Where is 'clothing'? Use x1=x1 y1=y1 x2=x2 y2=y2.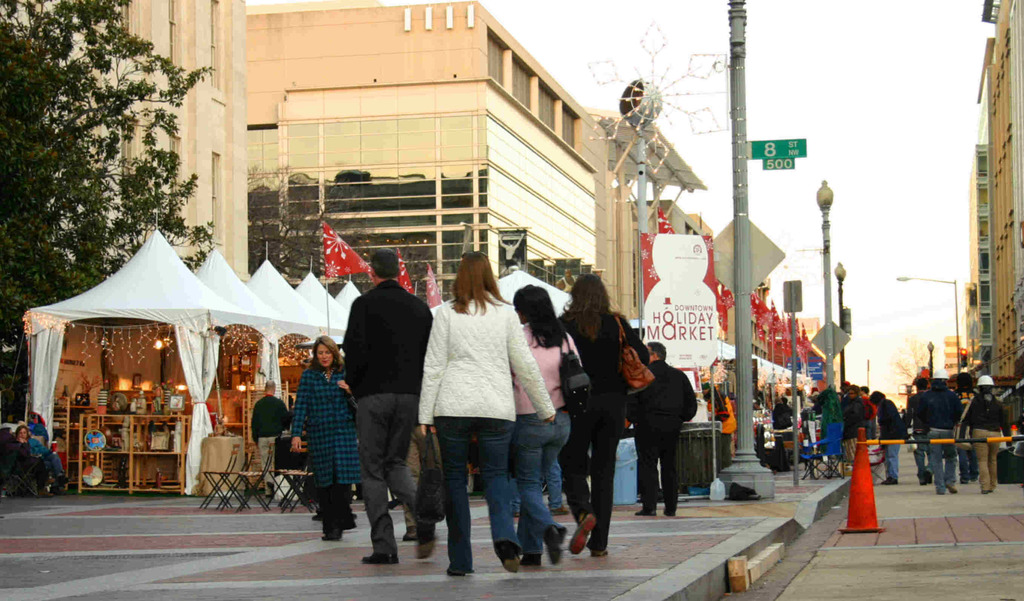
x1=29 y1=436 x2=63 y2=483.
